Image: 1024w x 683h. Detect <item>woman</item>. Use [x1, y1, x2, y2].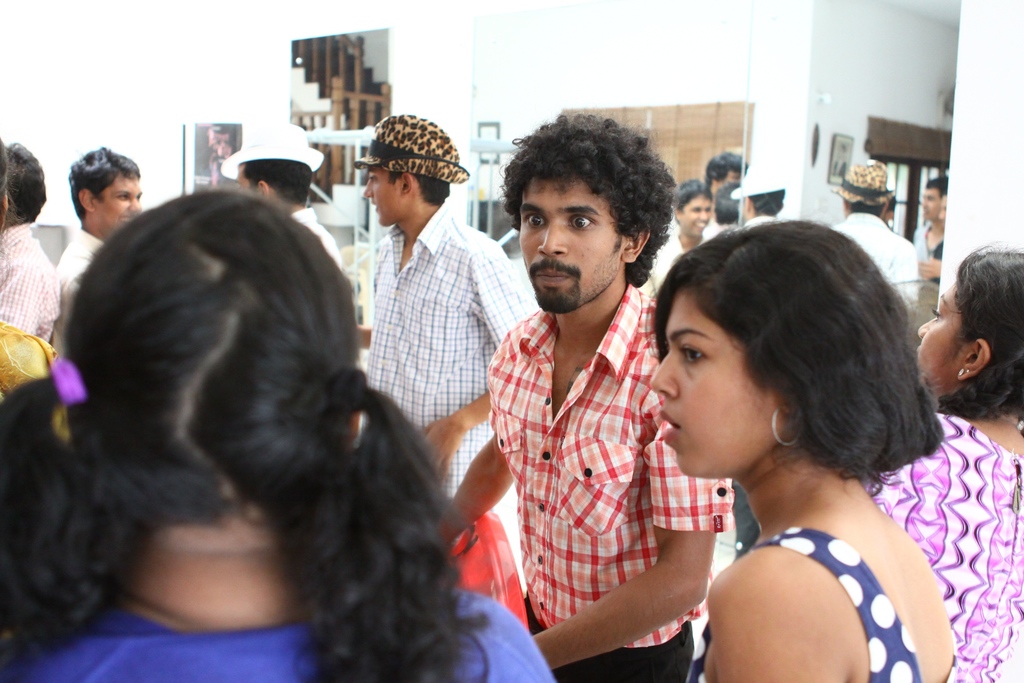
[872, 240, 1023, 682].
